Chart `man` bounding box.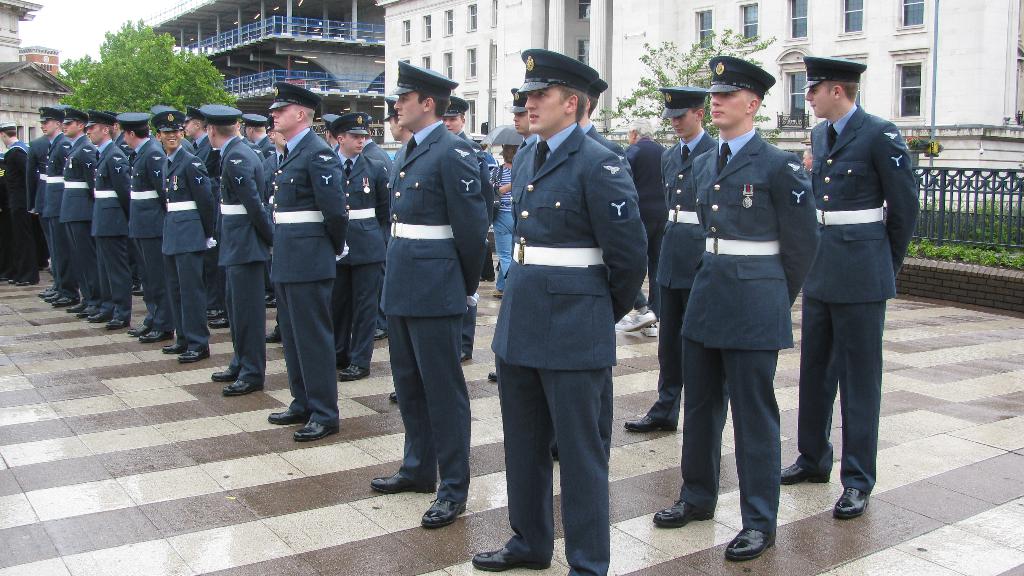
Charted: 0/122/37/286.
